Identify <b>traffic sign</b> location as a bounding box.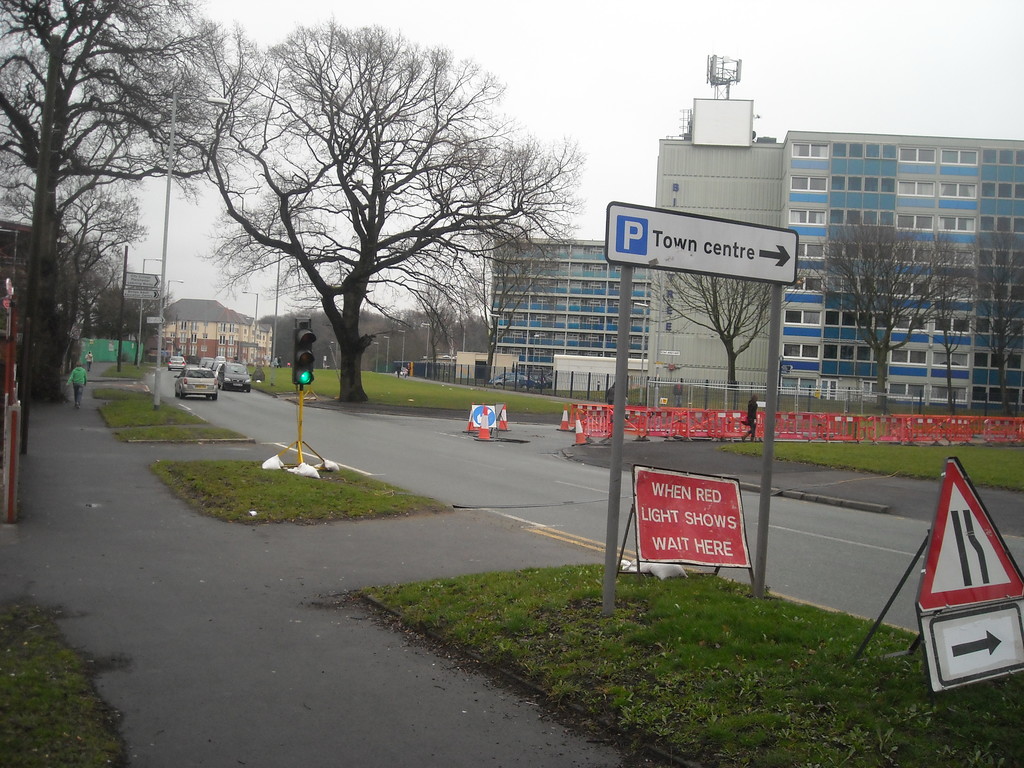
x1=627 y1=468 x2=752 y2=572.
